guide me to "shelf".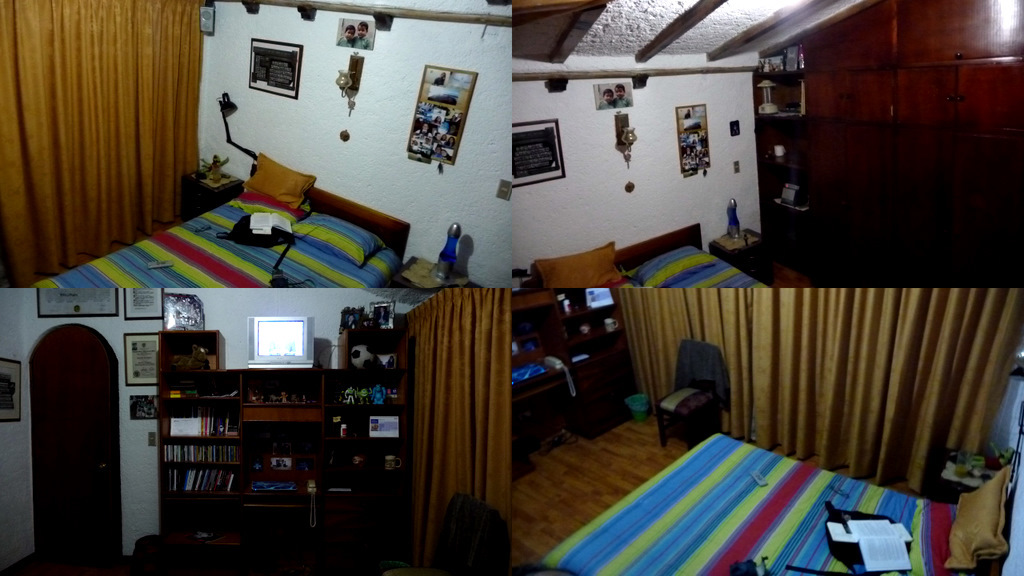
Guidance: BBox(111, 268, 411, 528).
